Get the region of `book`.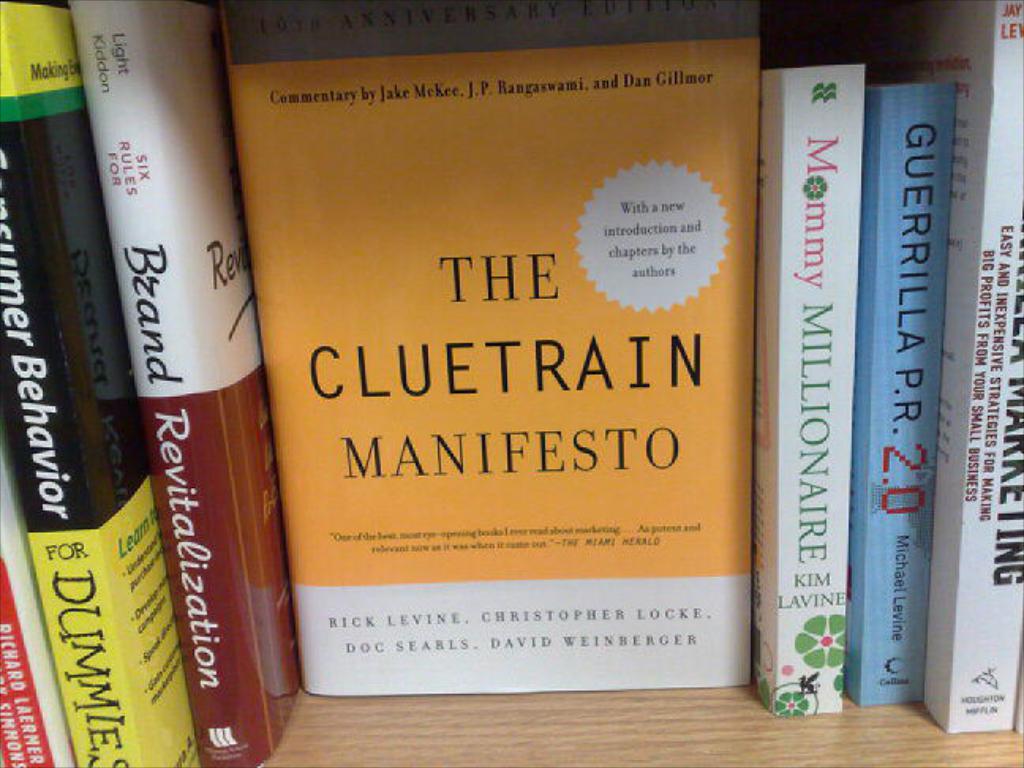
(0,446,71,766).
